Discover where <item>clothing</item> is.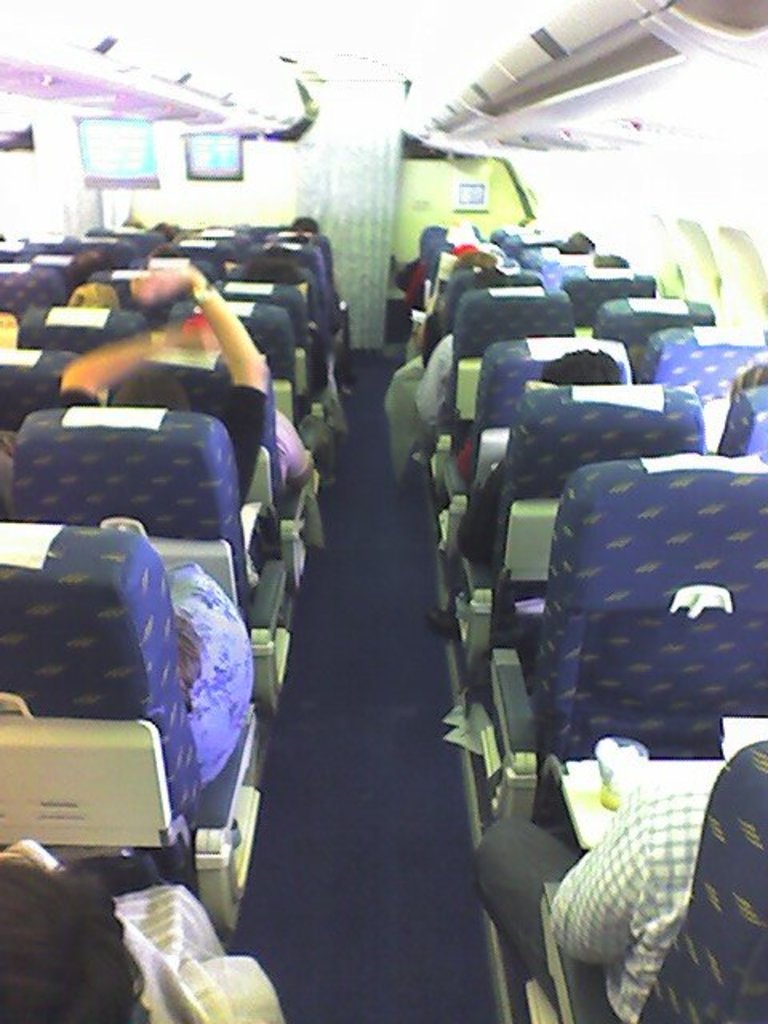
Discovered at 467,798,717,1022.
